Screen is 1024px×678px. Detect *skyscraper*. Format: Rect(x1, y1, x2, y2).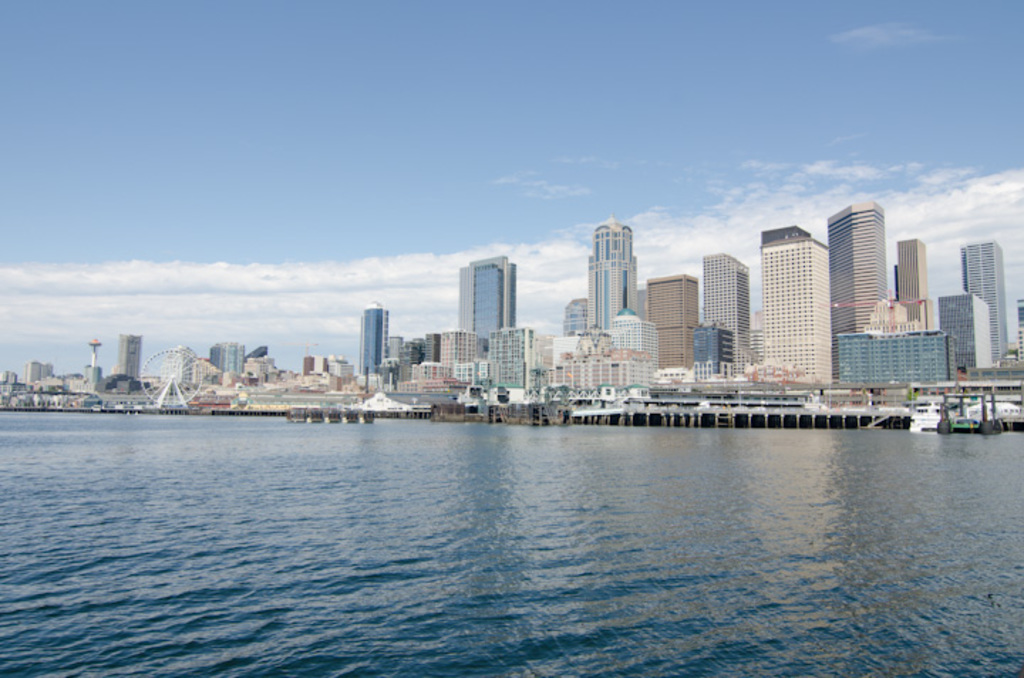
Rect(759, 219, 823, 374).
